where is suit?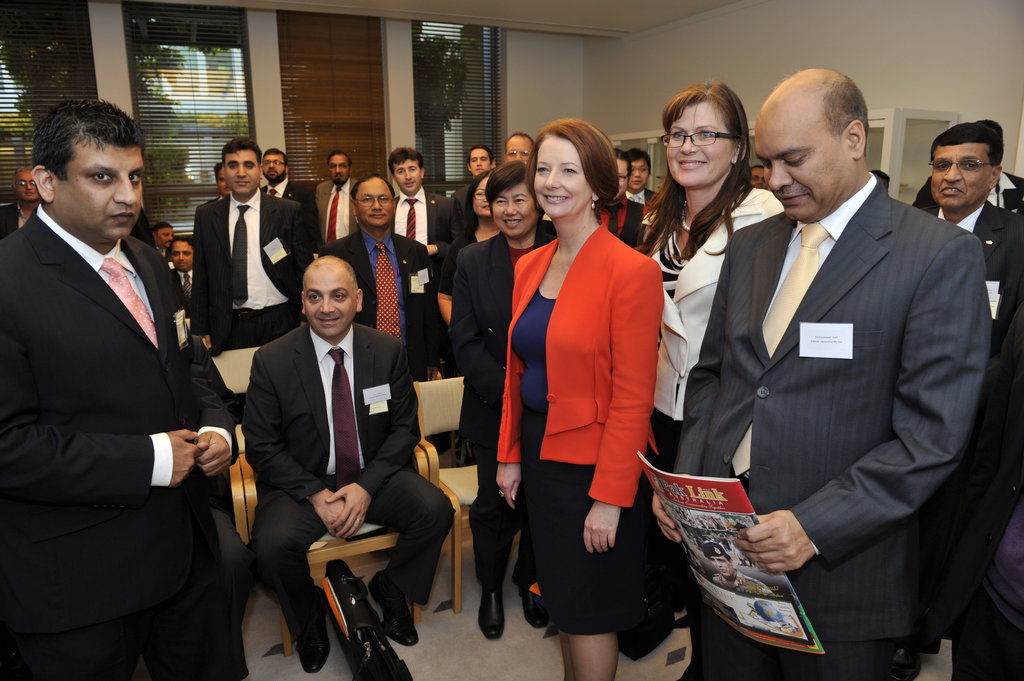
[x1=0, y1=202, x2=239, y2=680].
